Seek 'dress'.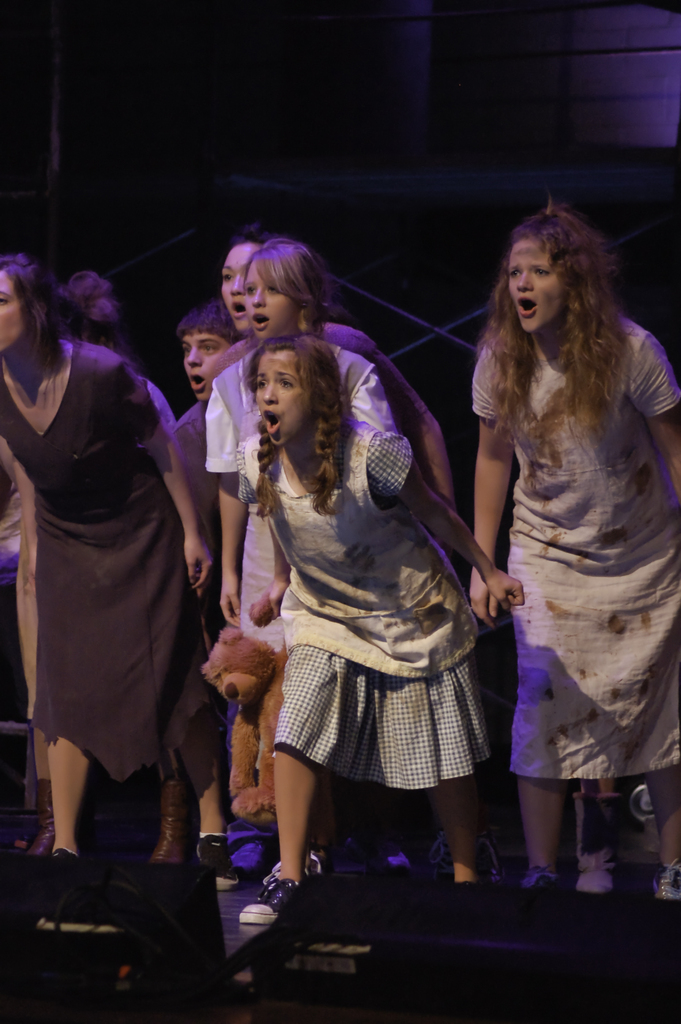
0/328/209/784.
